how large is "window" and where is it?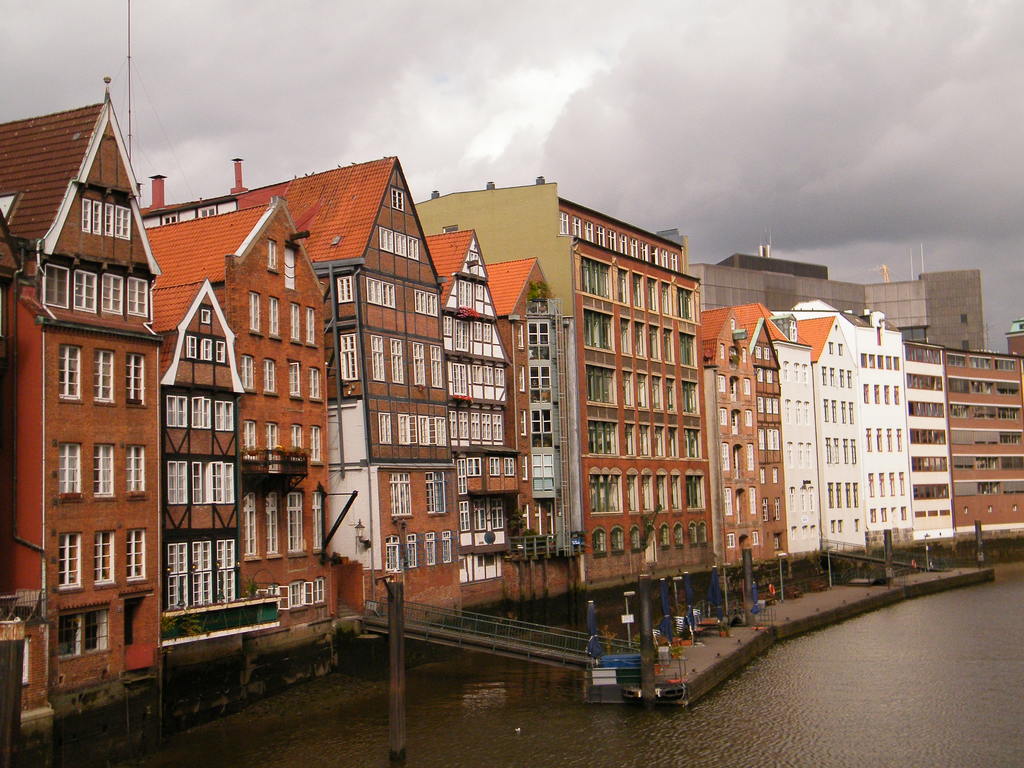
Bounding box: region(215, 400, 241, 430).
